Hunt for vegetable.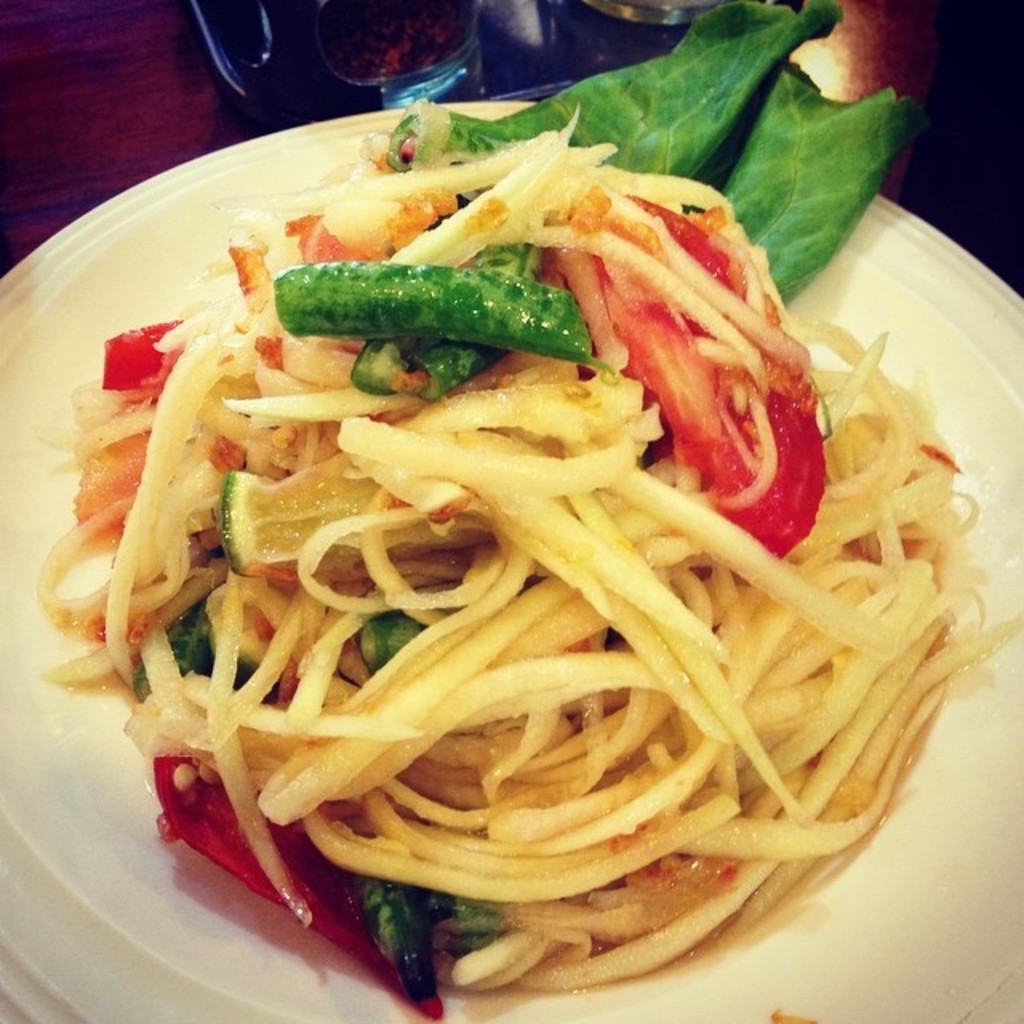
Hunted down at l=352, t=238, r=541, b=400.
